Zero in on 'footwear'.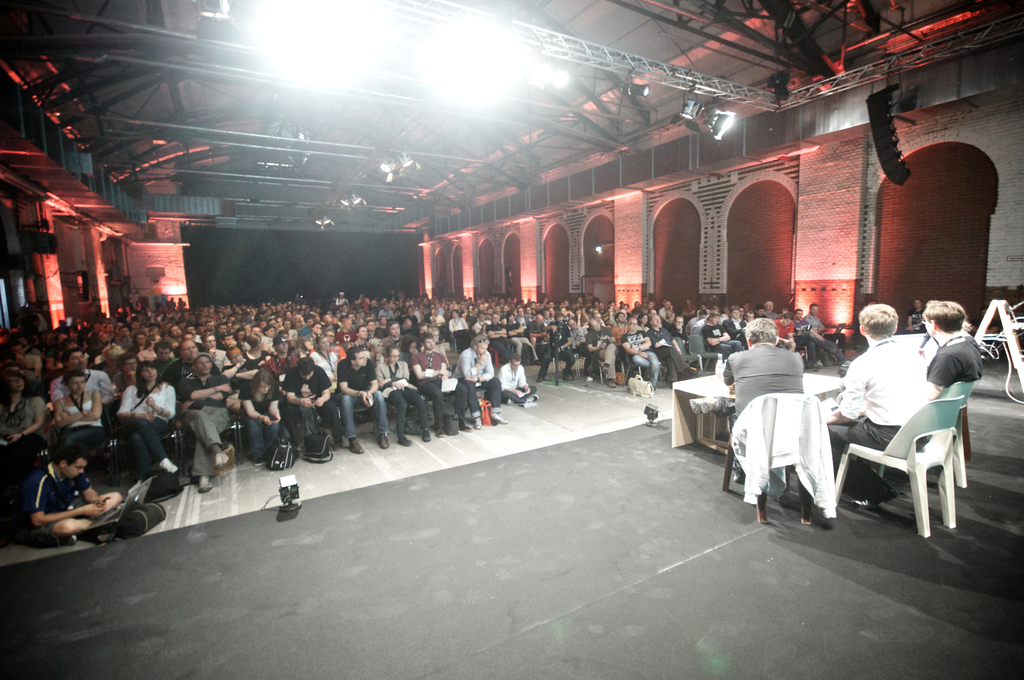
Zeroed in: locate(348, 437, 365, 453).
